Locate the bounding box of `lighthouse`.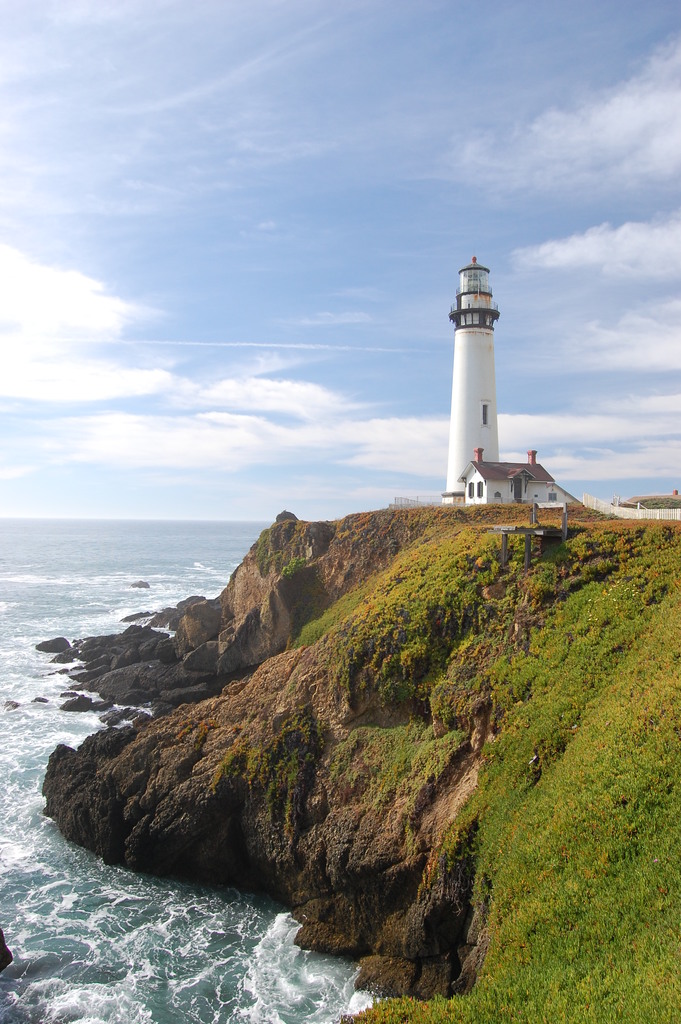
Bounding box: {"x1": 441, "y1": 248, "x2": 501, "y2": 500}.
